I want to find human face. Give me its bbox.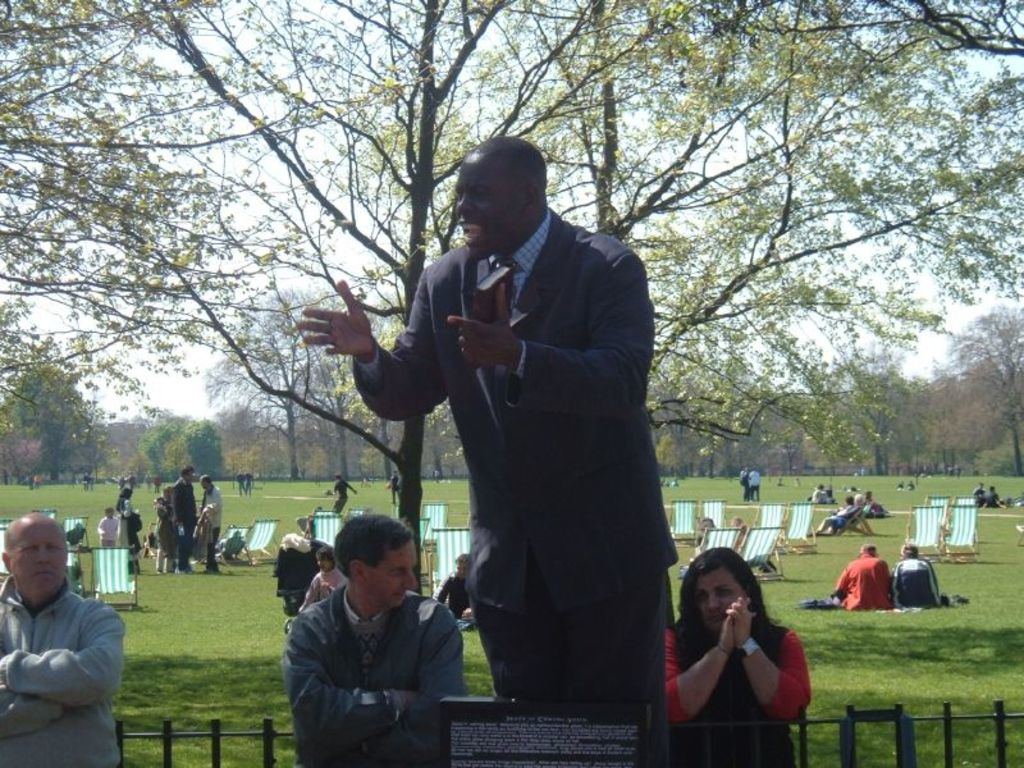
left=376, top=539, right=417, bottom=608.
